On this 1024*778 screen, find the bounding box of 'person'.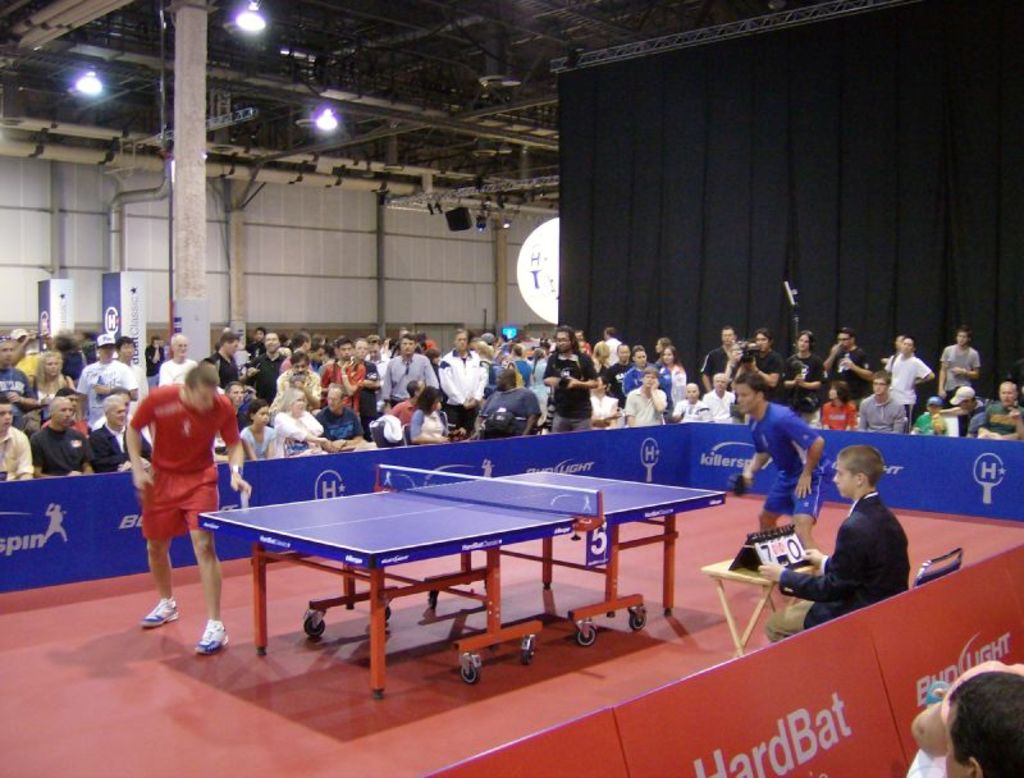
Bounding box: Rect(662, 347, 686, 380).
